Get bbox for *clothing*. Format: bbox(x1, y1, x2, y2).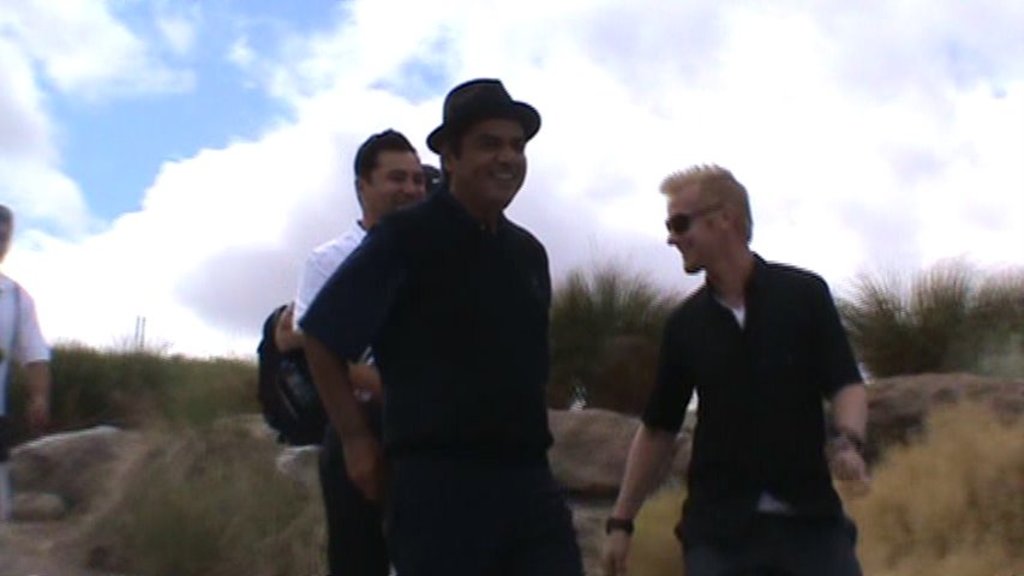
bbox(295, 164, 582, 575).
